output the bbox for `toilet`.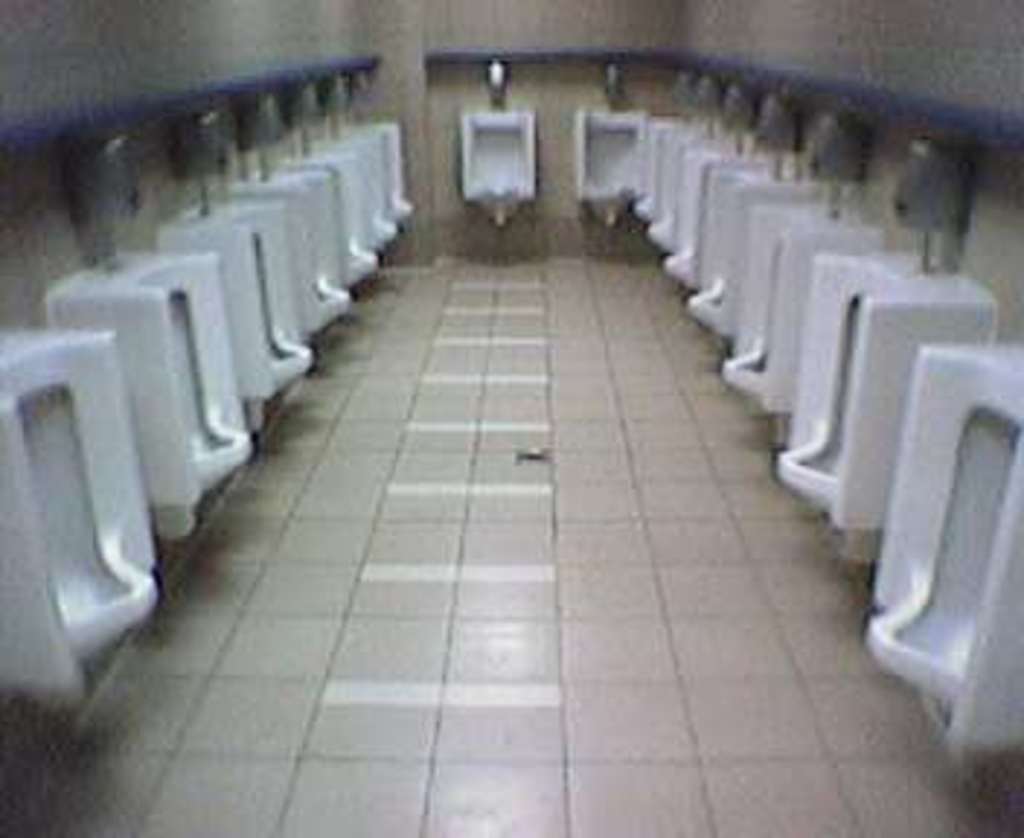
Rect(457, 102, 532, 221).
